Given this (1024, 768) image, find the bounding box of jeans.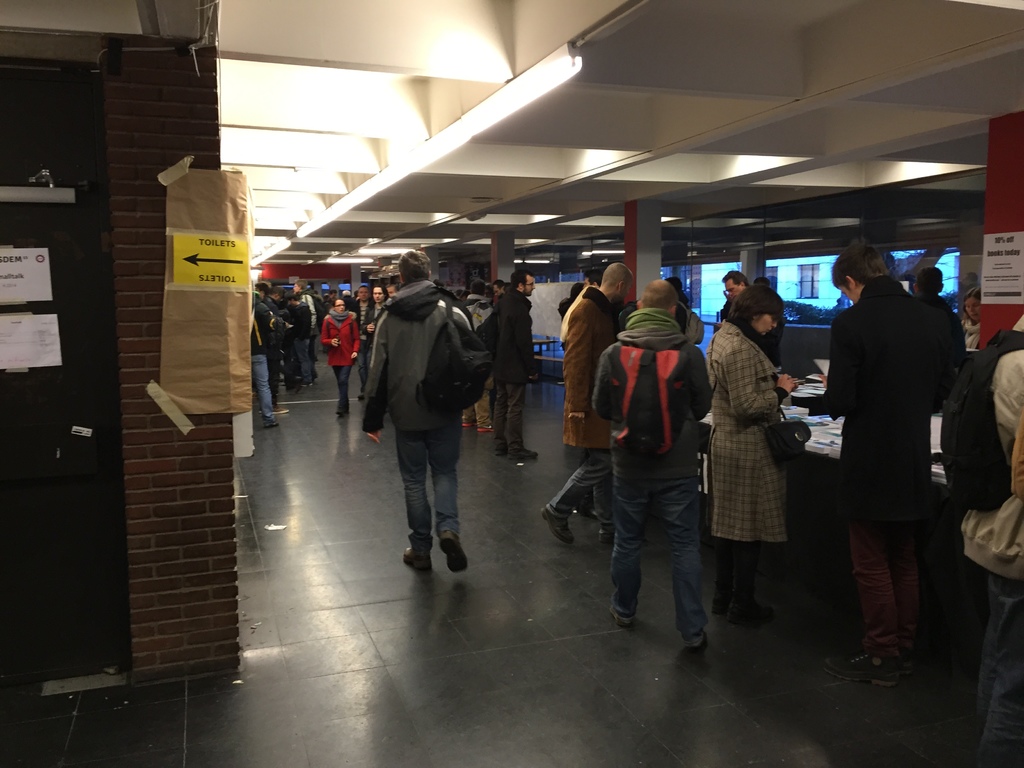
bbox(333, 365, 351, 409).
